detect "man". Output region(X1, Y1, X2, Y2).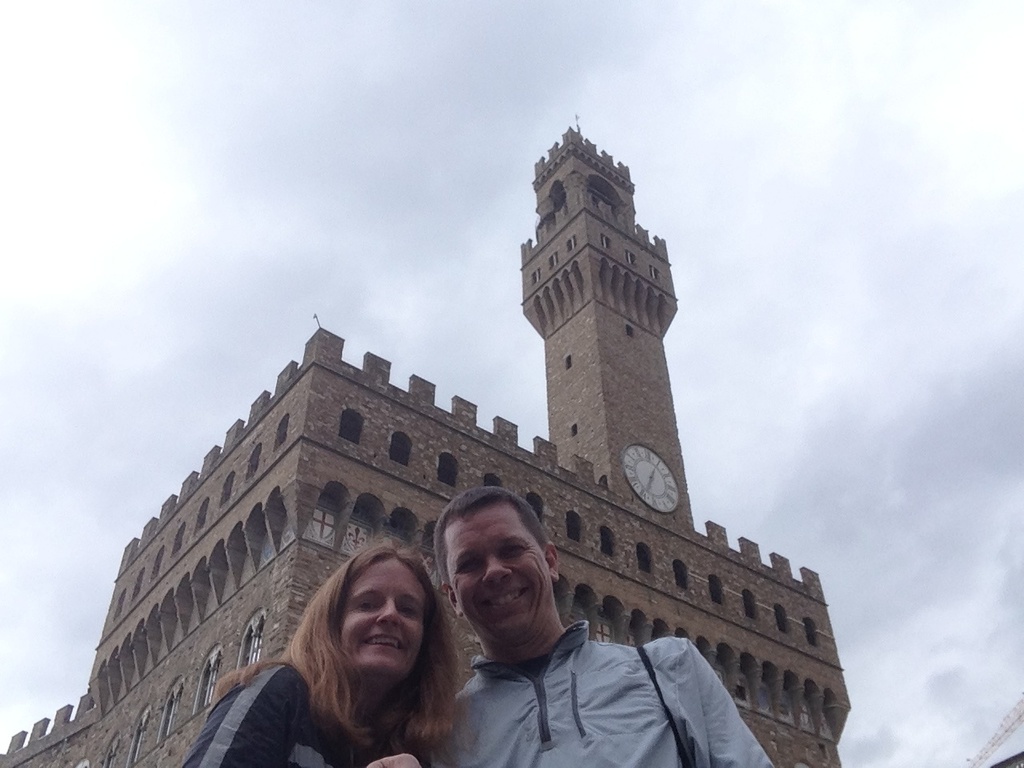
region(373, 503, 694, 767).
